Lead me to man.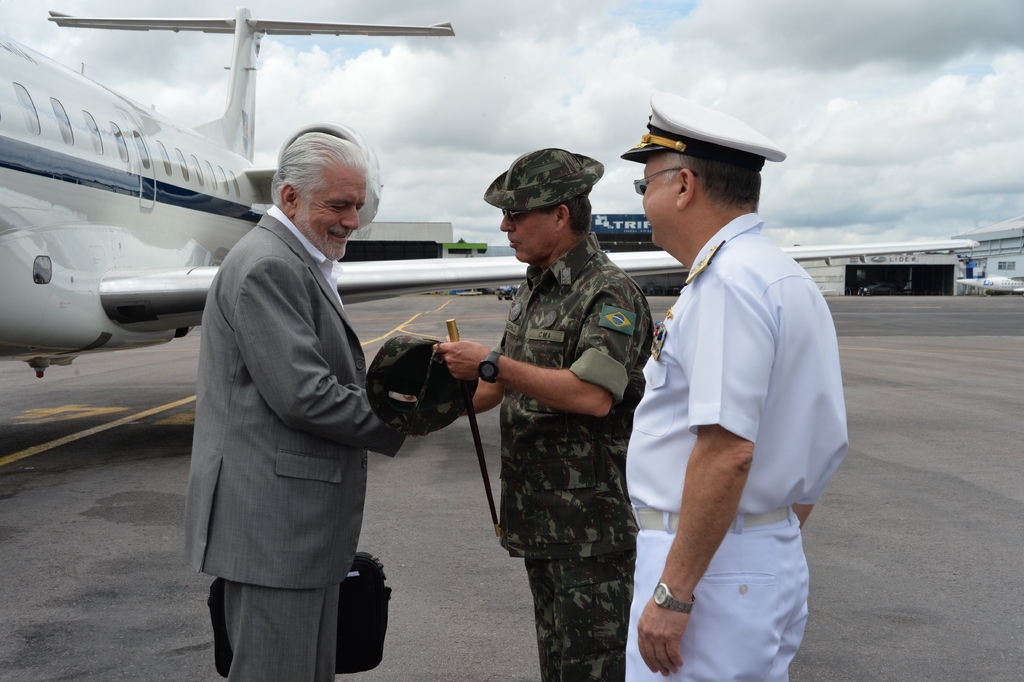
Lead to [x1=431, y1=146, x2=656, y2=681].
